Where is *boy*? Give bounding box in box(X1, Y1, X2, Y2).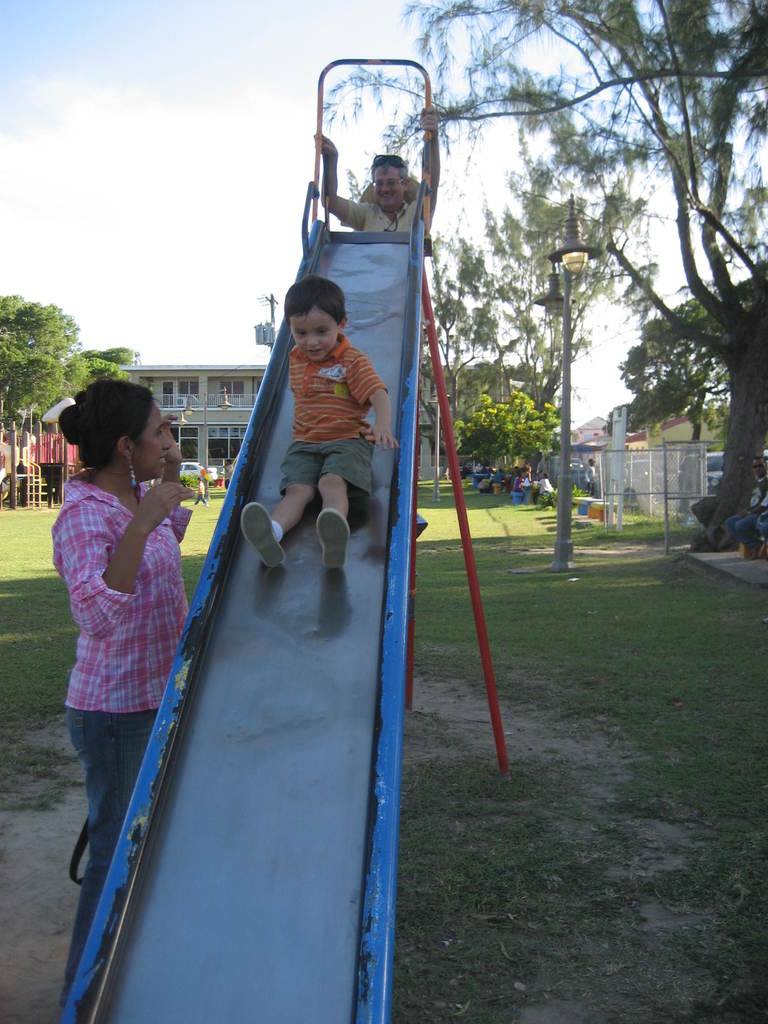
box(586, 456, 598, 497).
